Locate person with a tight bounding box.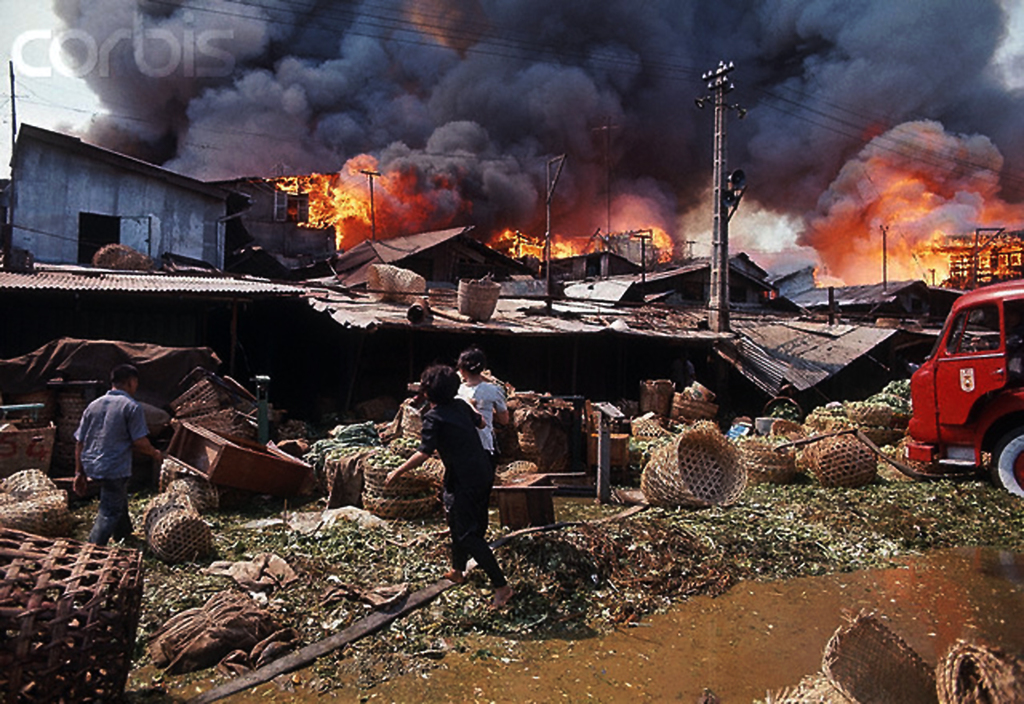
x1=70, y1=360, x2=164, y2=551.
